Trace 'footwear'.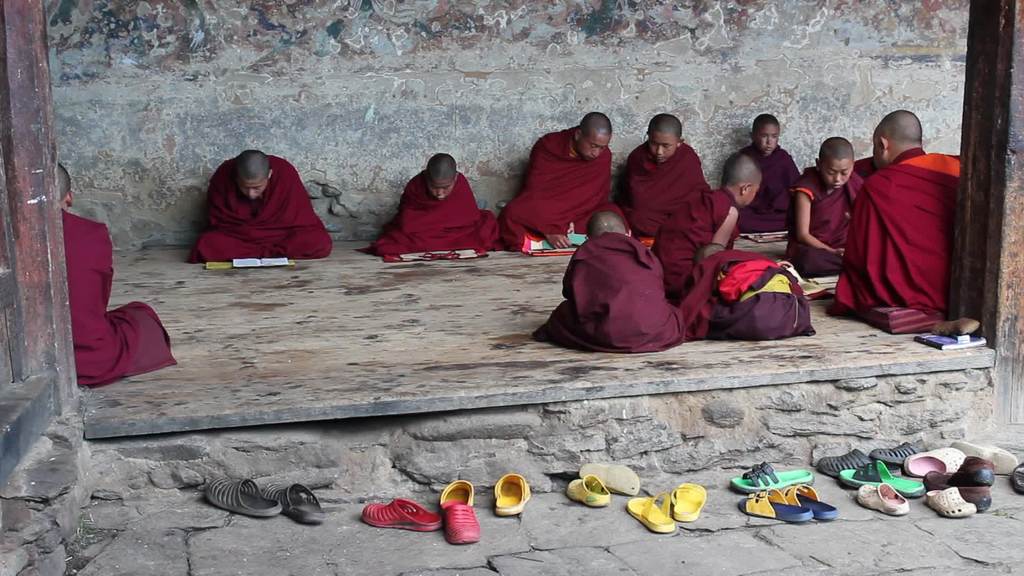
Traced to x1=565 y1=475 x2=611 y2=504.
